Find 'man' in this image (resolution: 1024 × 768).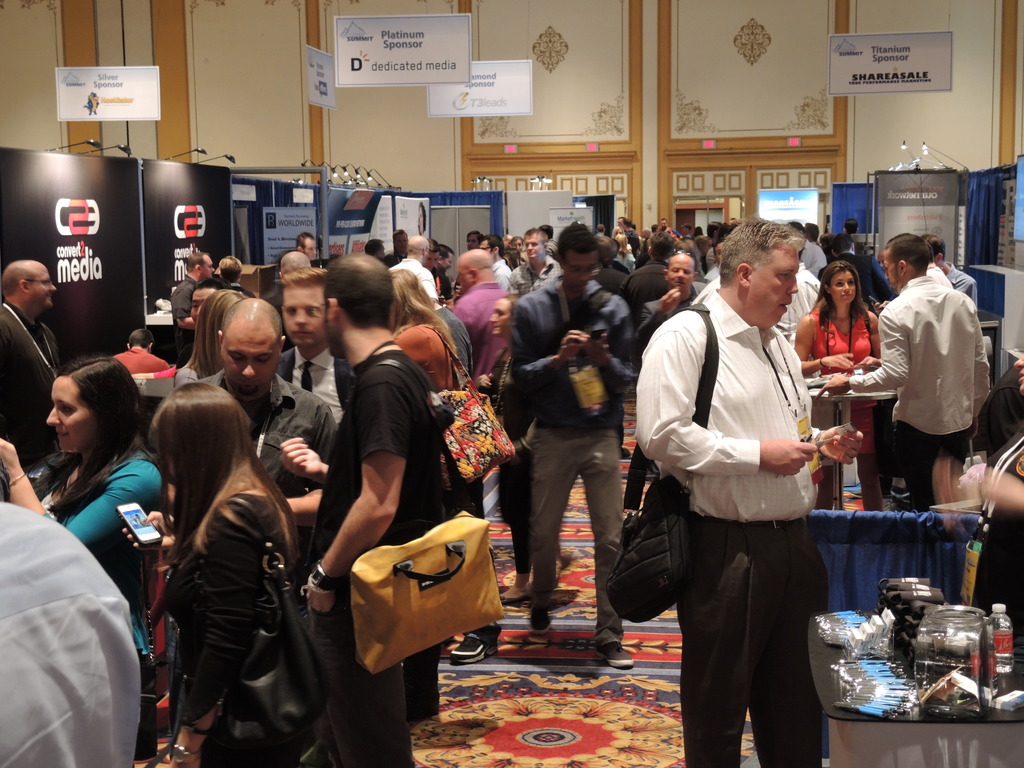
Rect(276, 266, 349, 422).
